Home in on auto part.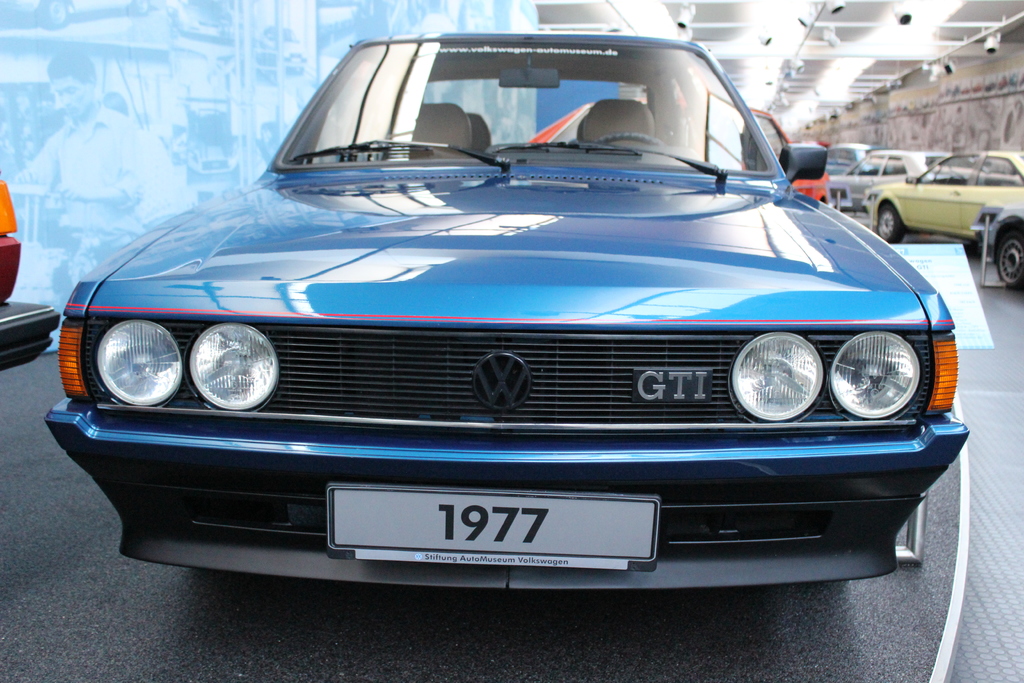
Homed in at box=[842, 327, 929, 427].
